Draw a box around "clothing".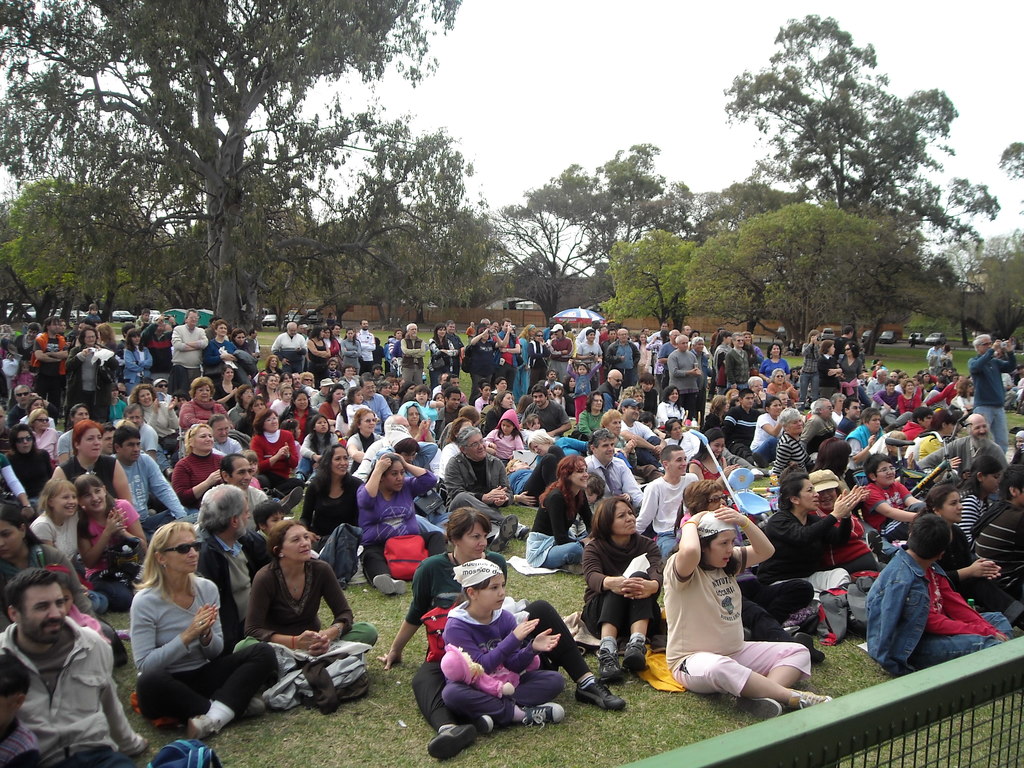
x1=577 y1=456 x2=646 y2=508.
